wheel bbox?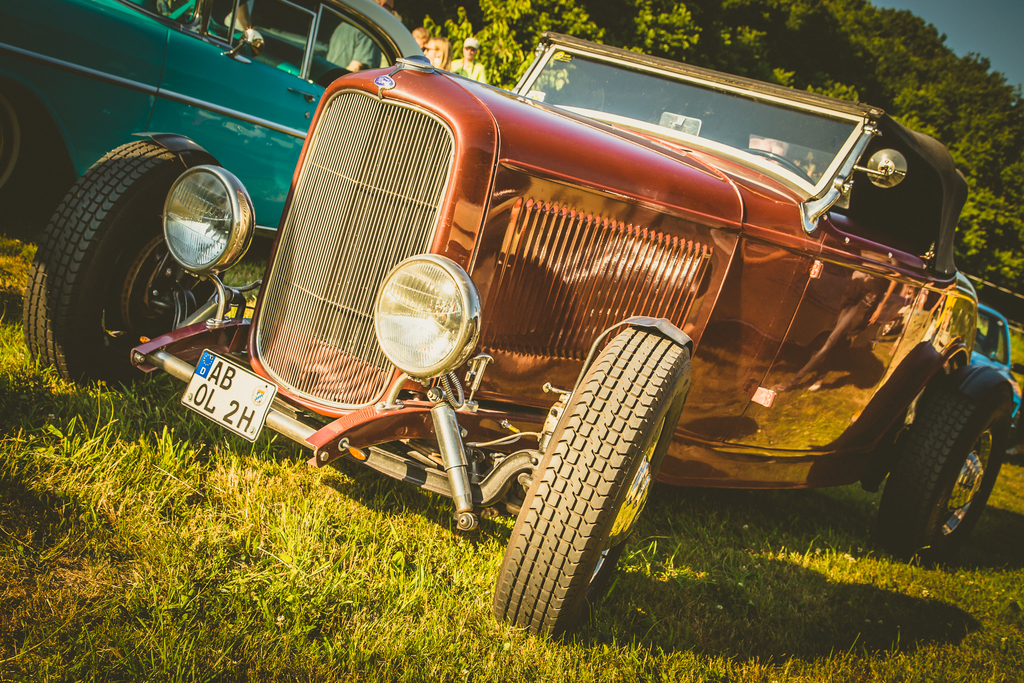
region(885, 379, 1012, 554)
